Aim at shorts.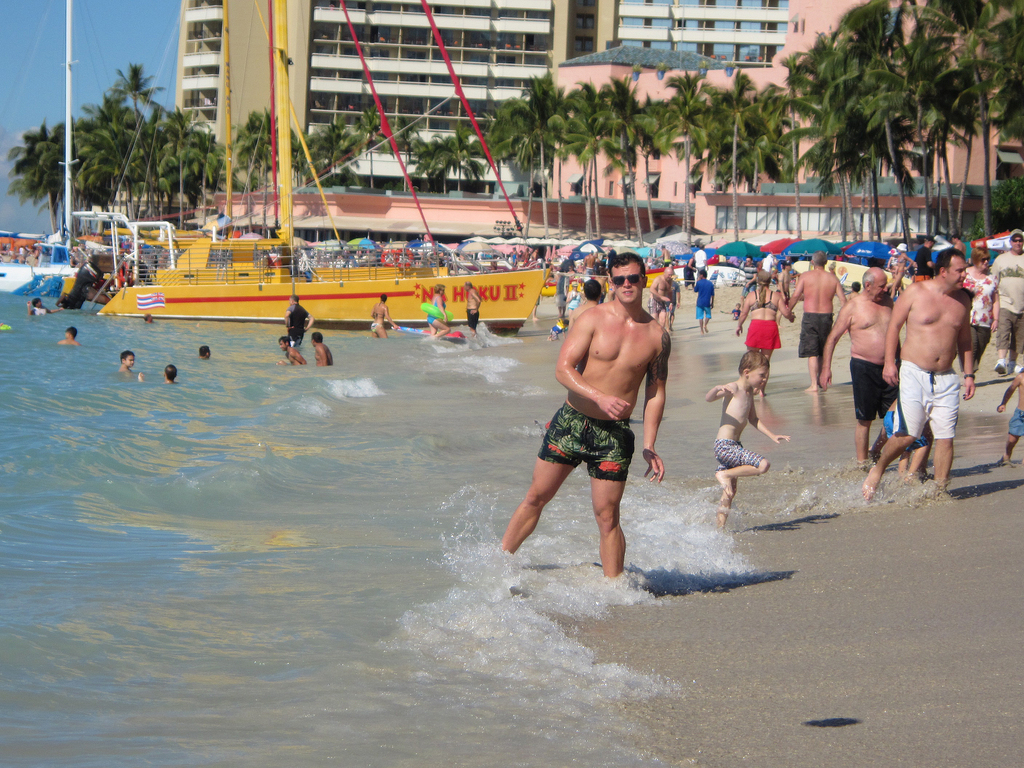
Aimed at box=[464, 305, 480, 328].
